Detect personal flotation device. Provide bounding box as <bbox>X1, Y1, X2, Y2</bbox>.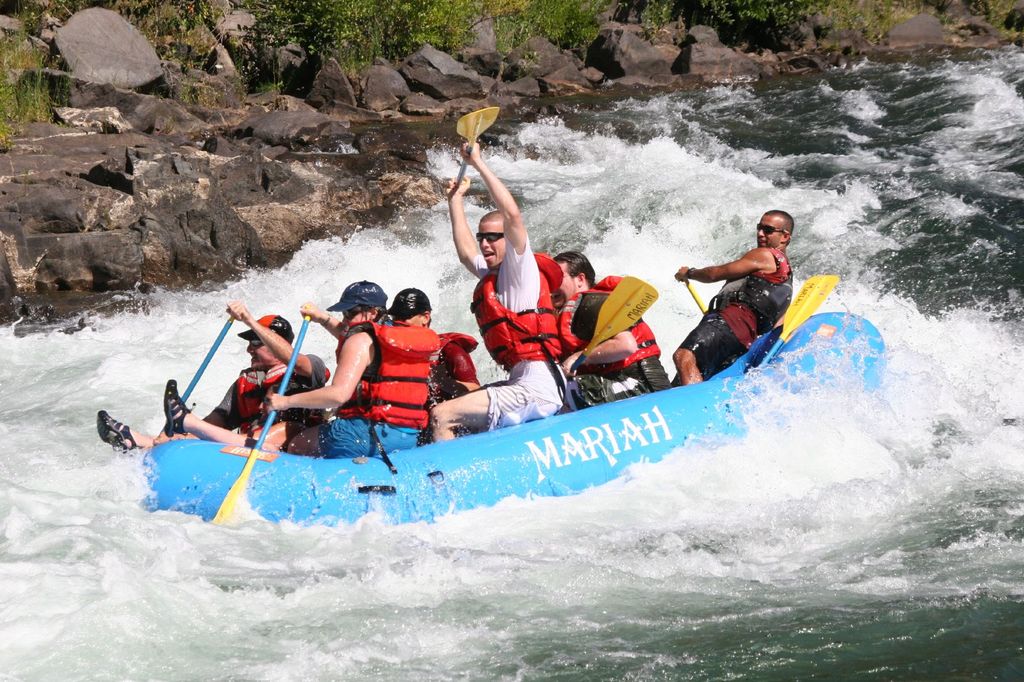
<bbox>435, 330, 480, 395</bbox>.
